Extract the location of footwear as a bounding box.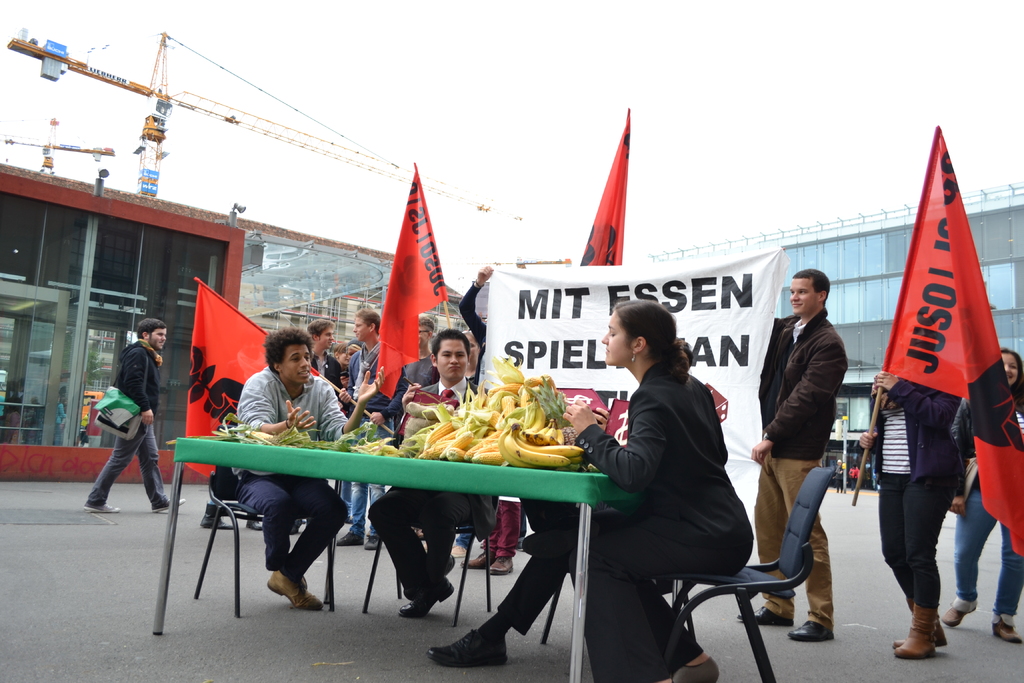
(left=788, top=618, right=836, bottom=642).
